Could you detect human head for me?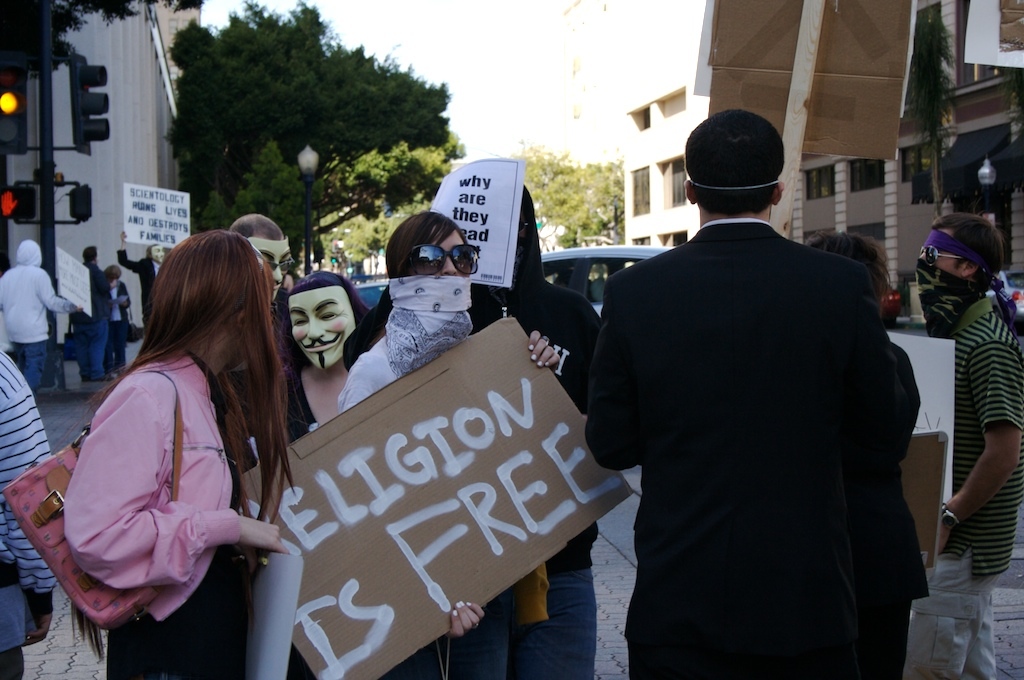
Detection result: 280, 262, 367, 374.
